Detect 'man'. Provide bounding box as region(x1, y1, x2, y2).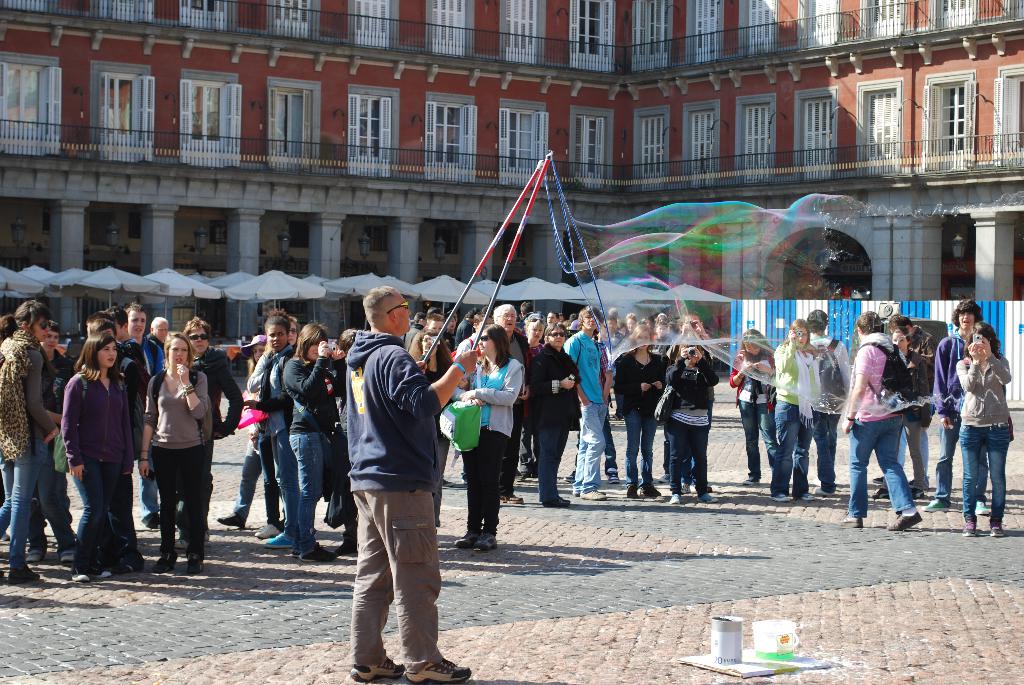
region(239, 315, 294, 551).
